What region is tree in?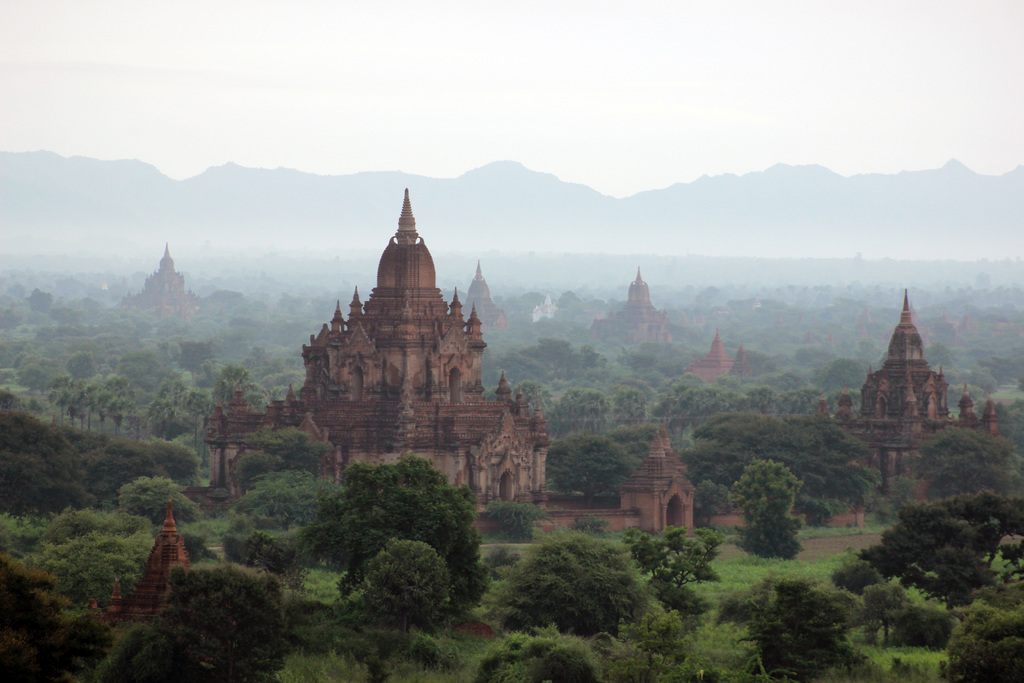
detection(866, 479, 1008, 617).
